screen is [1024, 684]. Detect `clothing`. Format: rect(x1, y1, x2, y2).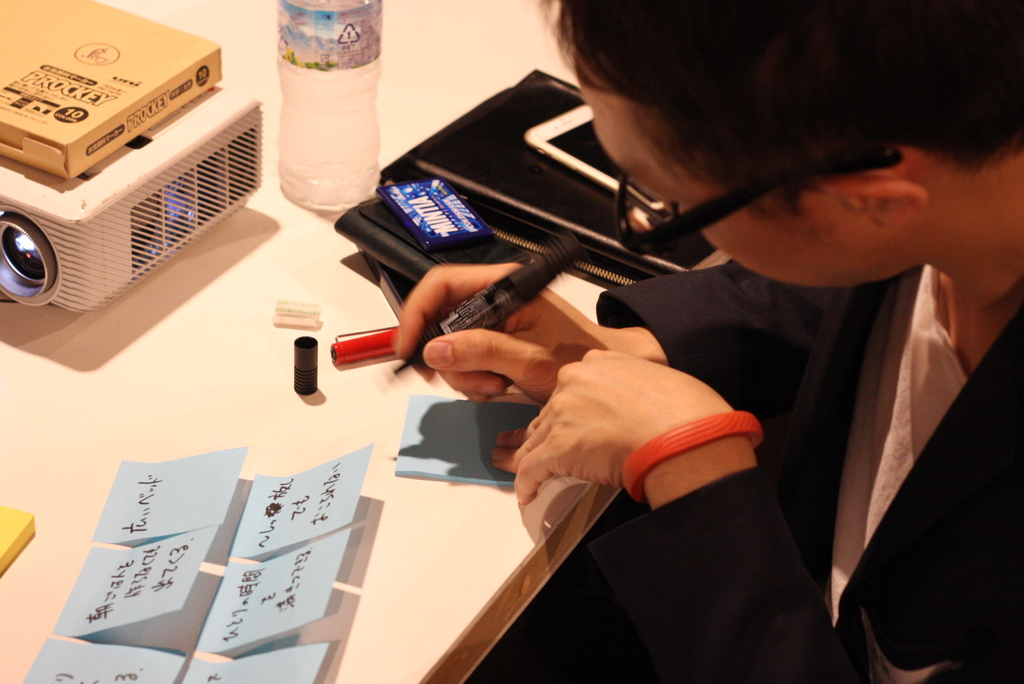
rect(586, 257, 1023, 683).
